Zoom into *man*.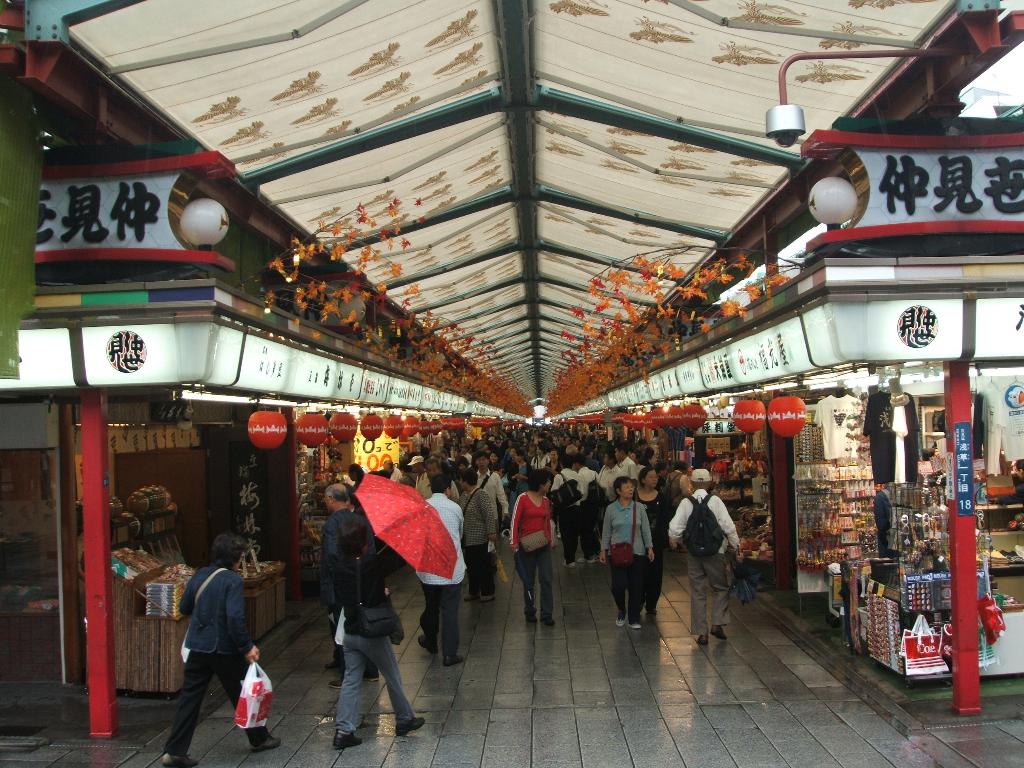
Zoom target: left=326, top=516, right=420, bottom=736.
